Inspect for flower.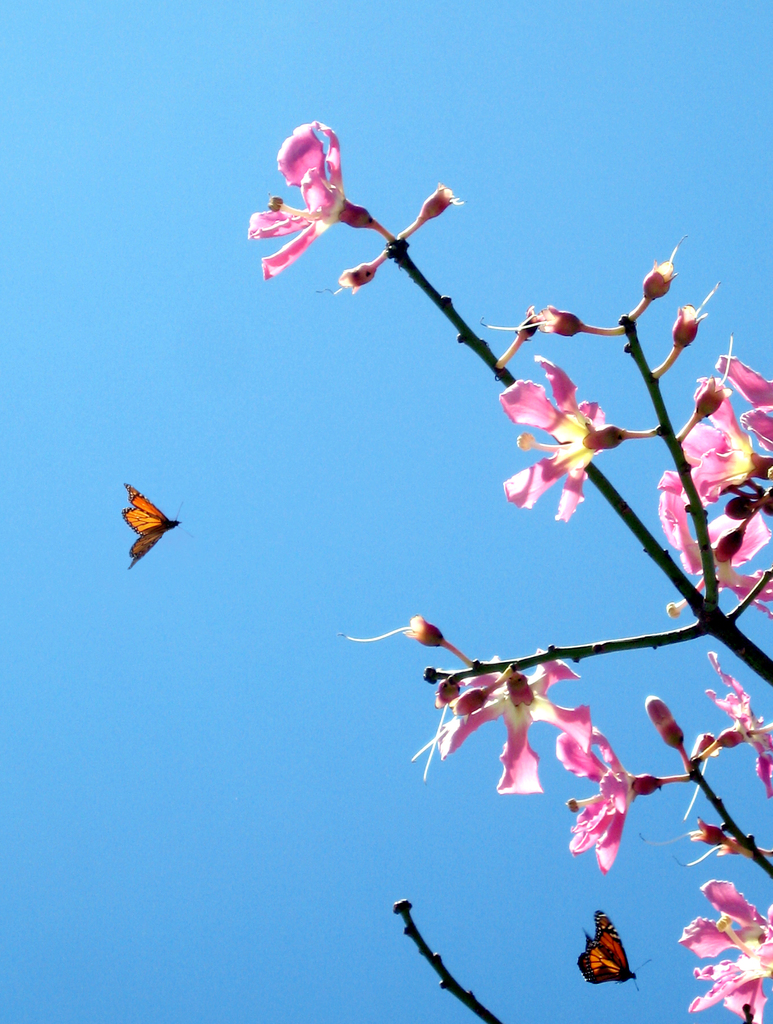
Inspection: BBox(240, 116, 442, 283).
